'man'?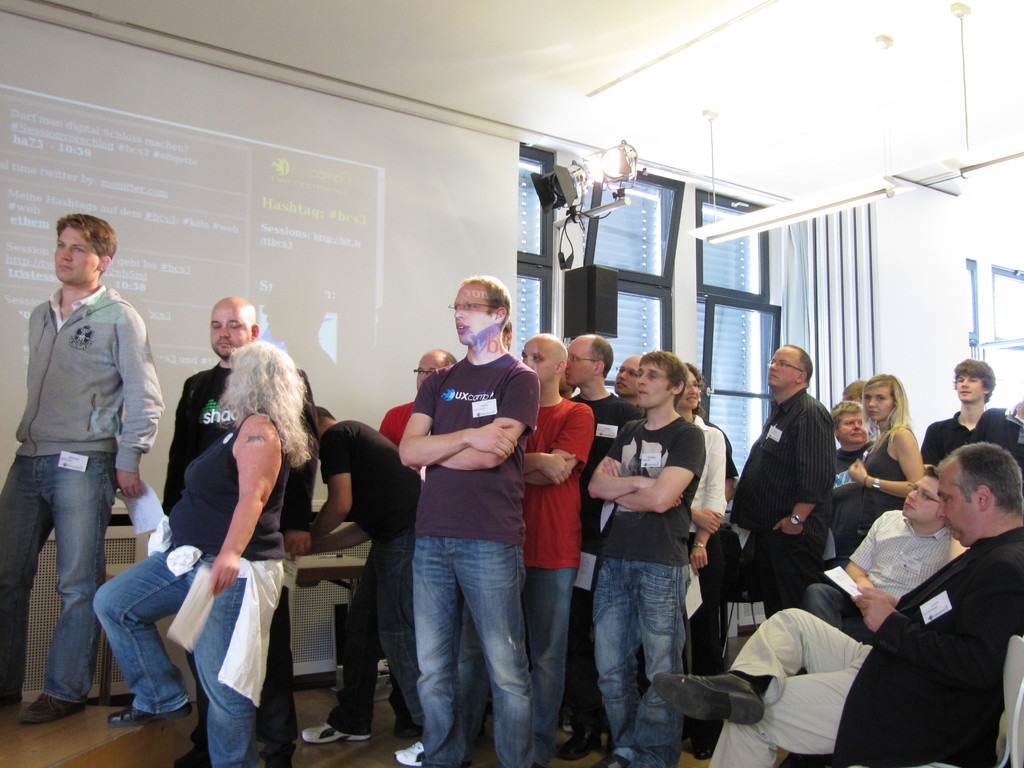
x1=568, y1=337, x2=643, y2=458
